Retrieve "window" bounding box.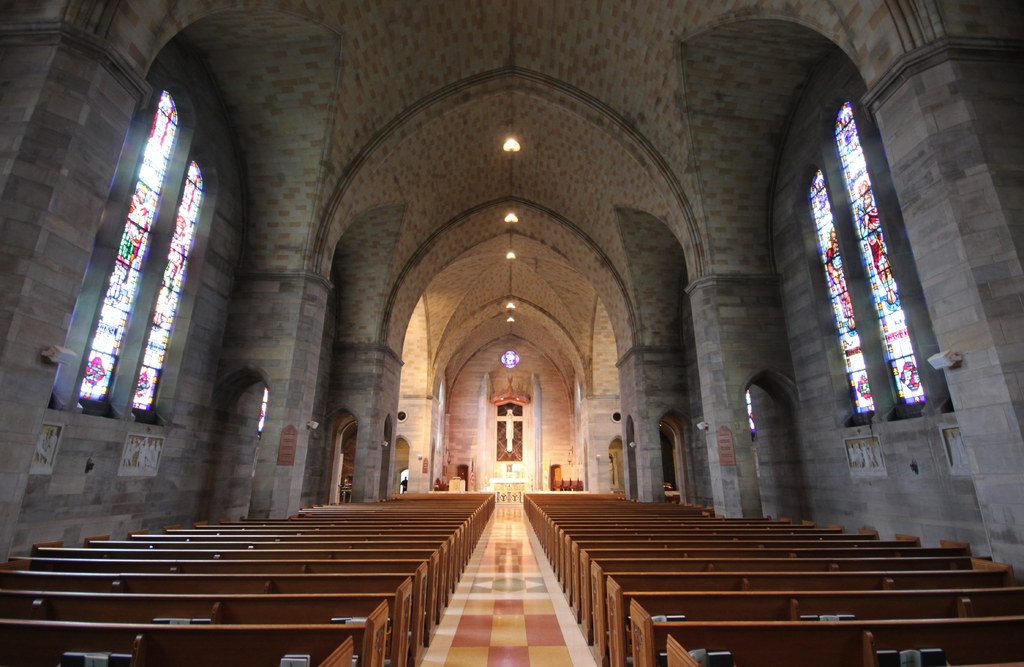
Bounding box: x1=70 y1=86 x2=166 y2=402.
